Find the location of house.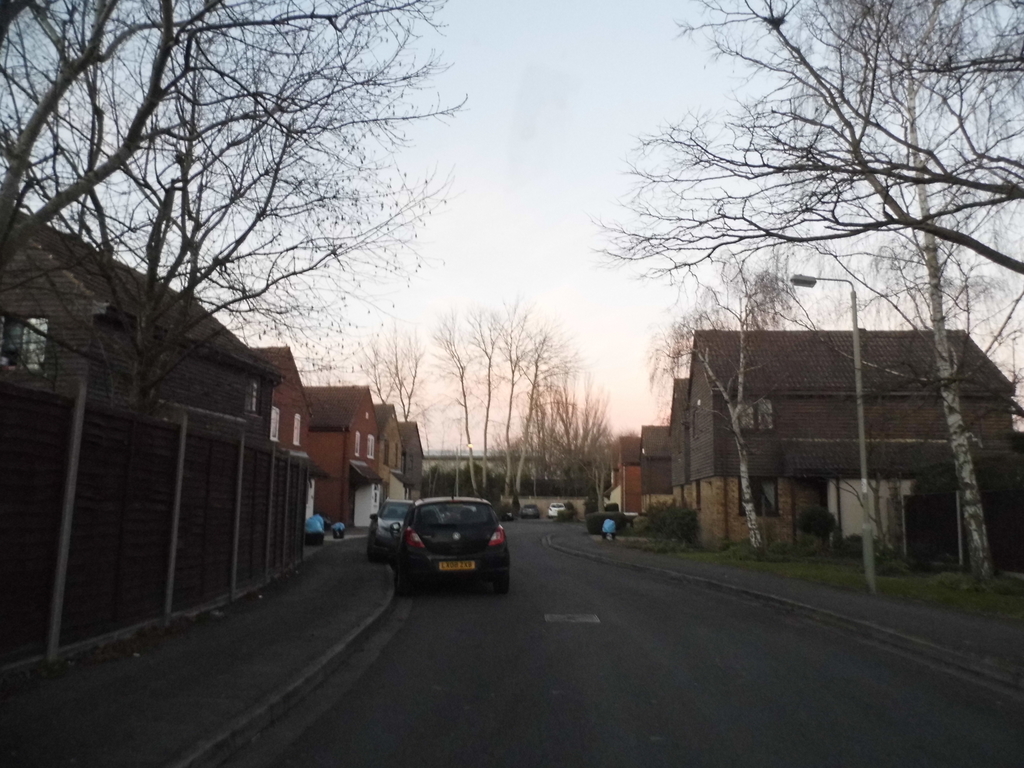
Location: pyautogui.locateOnScreen(0, 207, 323, 685).
